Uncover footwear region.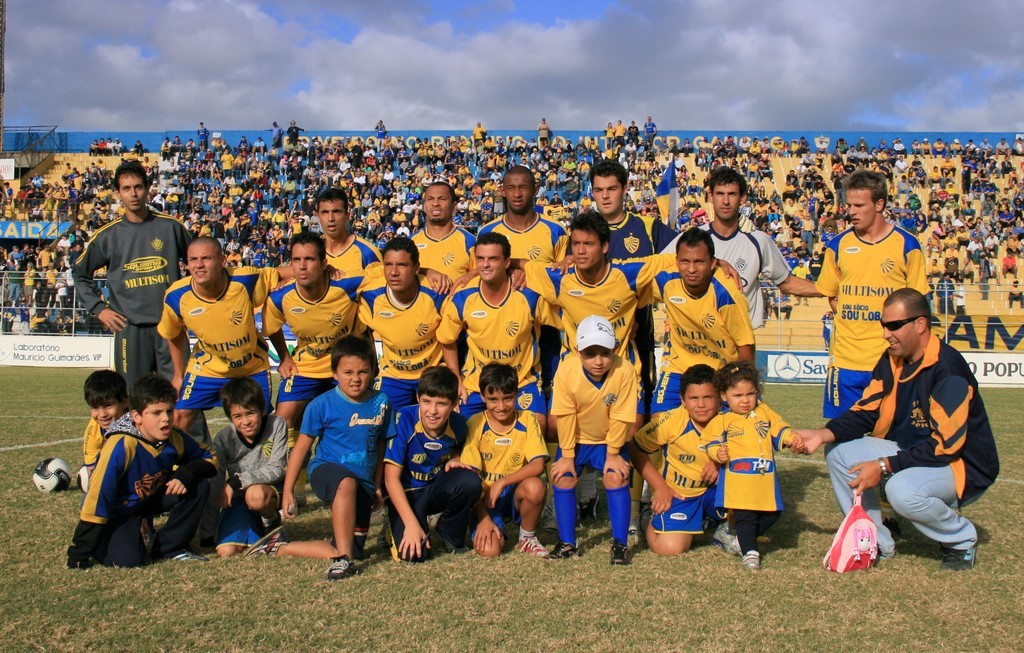
Uncovered: box(258, 529, 289, 557).
